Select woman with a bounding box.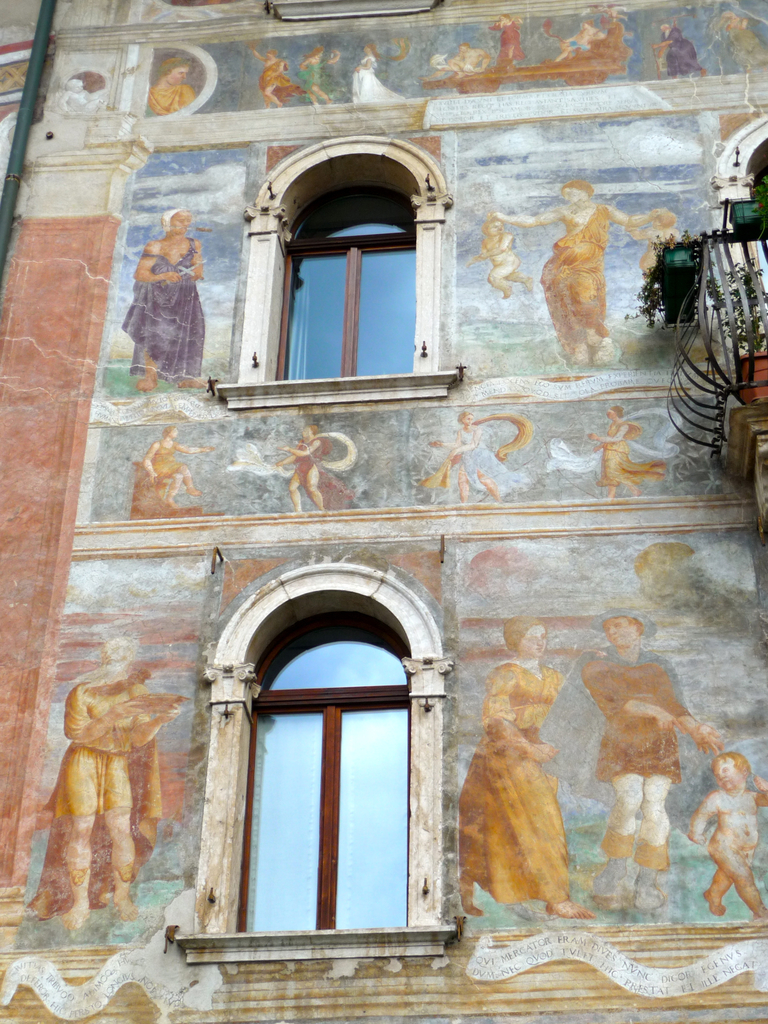
<bbox>460, 612, 596, 919</bbox>.
